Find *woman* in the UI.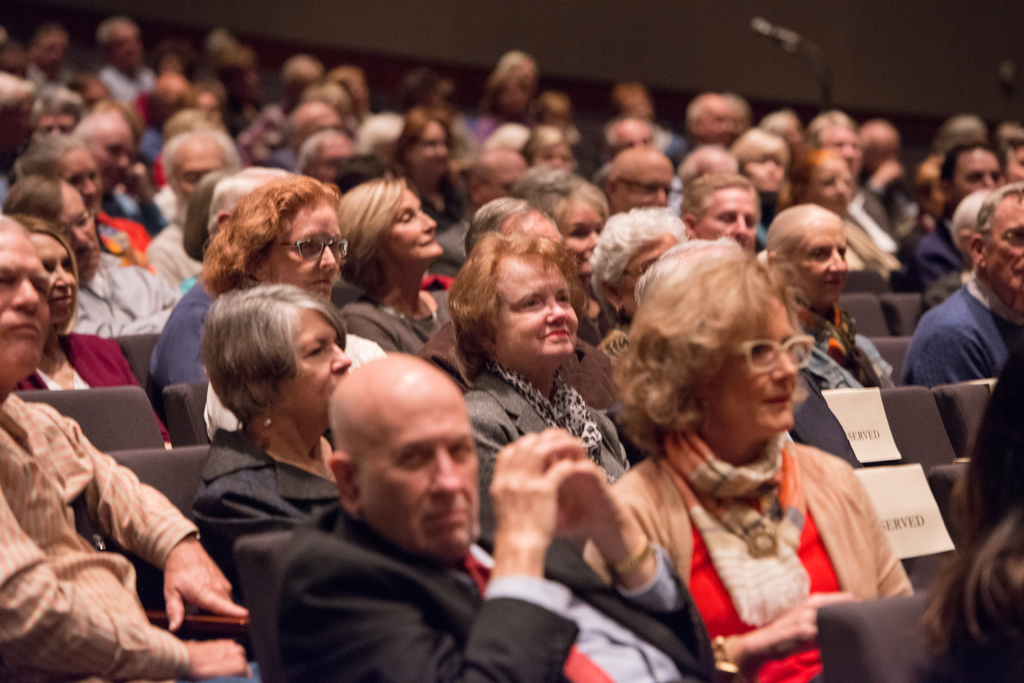
UI element at [left=757, top=204, right=896, bottom=398].
